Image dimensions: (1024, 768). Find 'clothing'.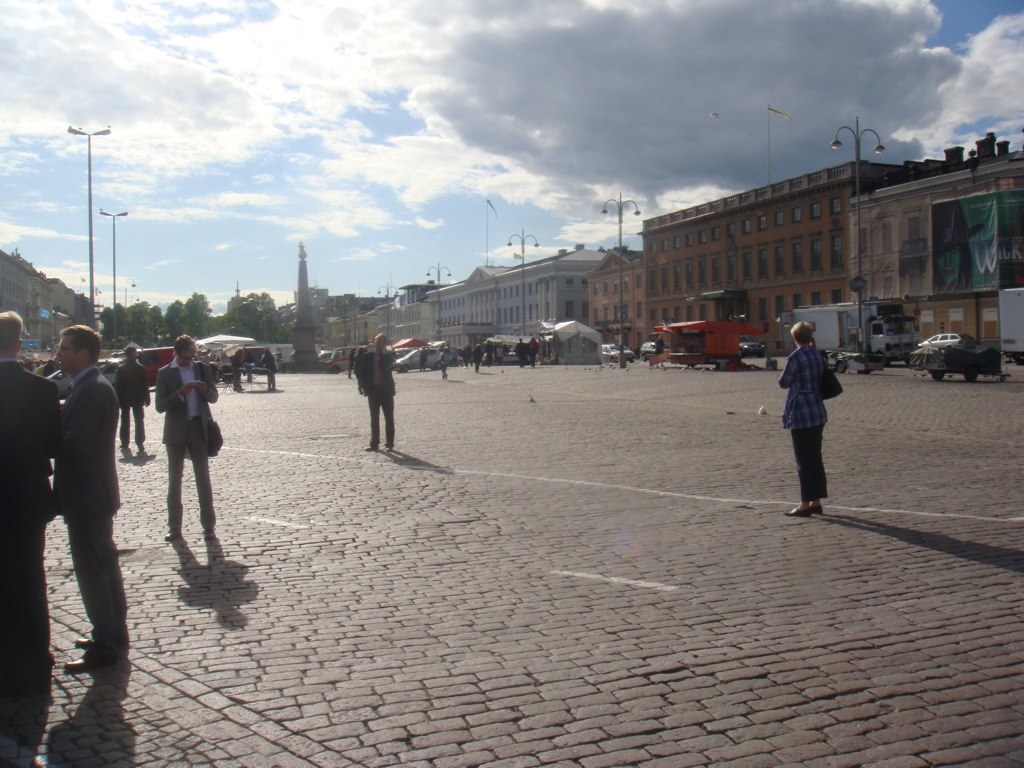
x1=439, y1=350, x2=450, y2=382.
